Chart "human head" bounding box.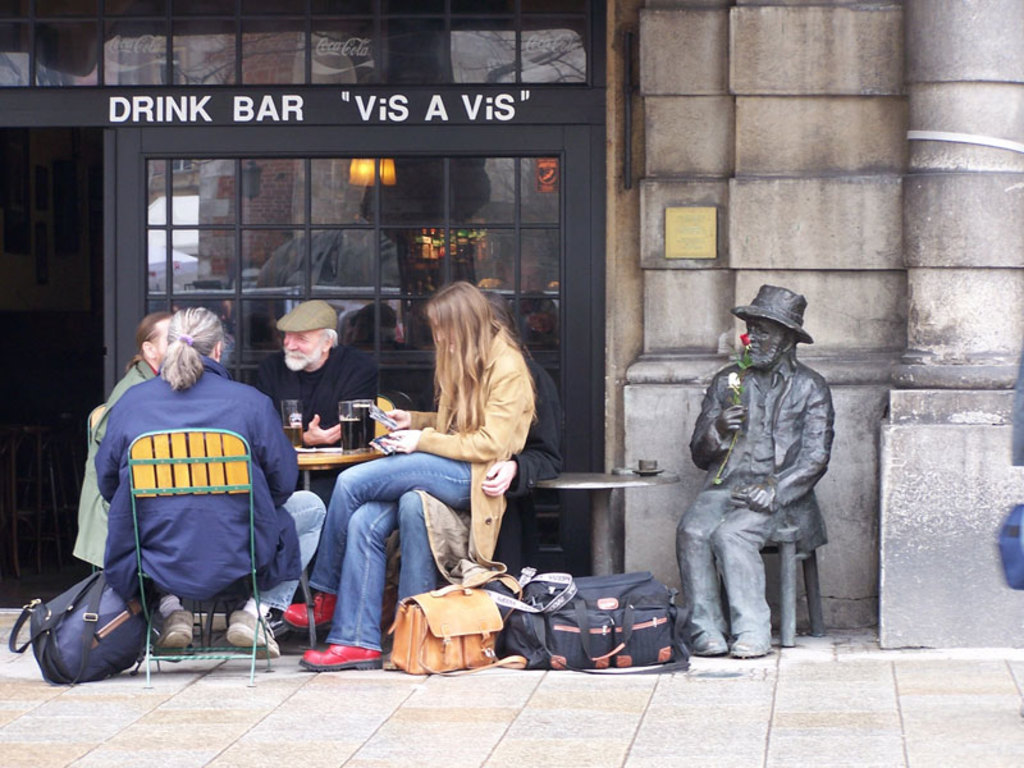
Charted: BBox(157, 307, 227, 388).
